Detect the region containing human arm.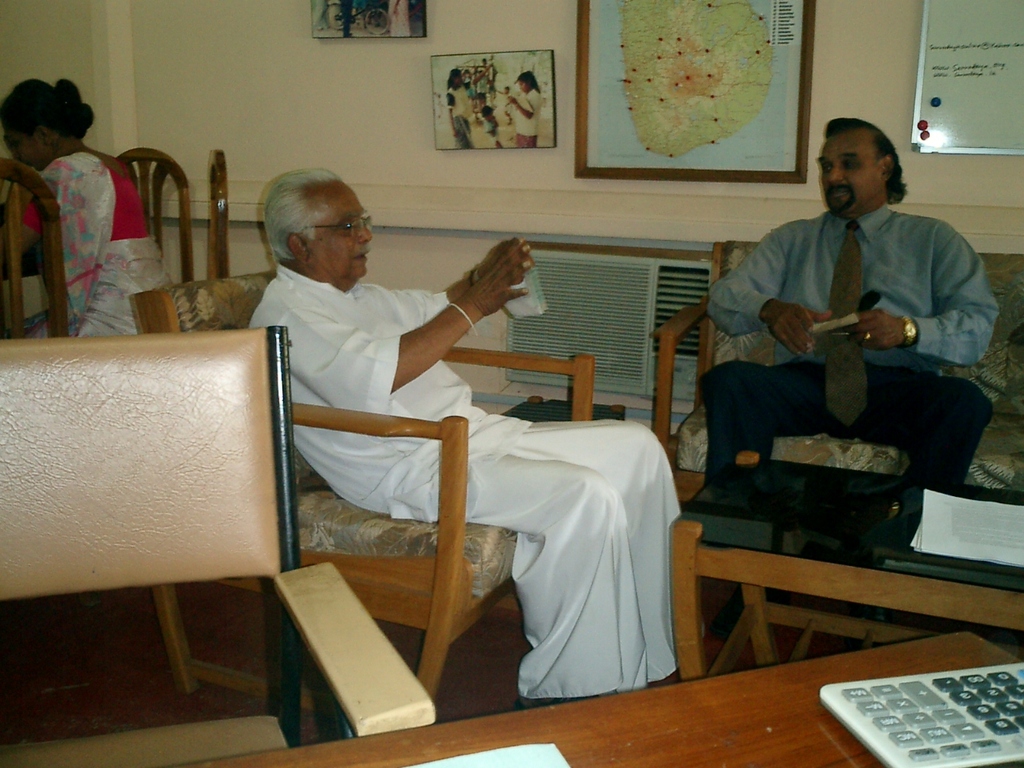
locate(703, 215, 850, 355).
